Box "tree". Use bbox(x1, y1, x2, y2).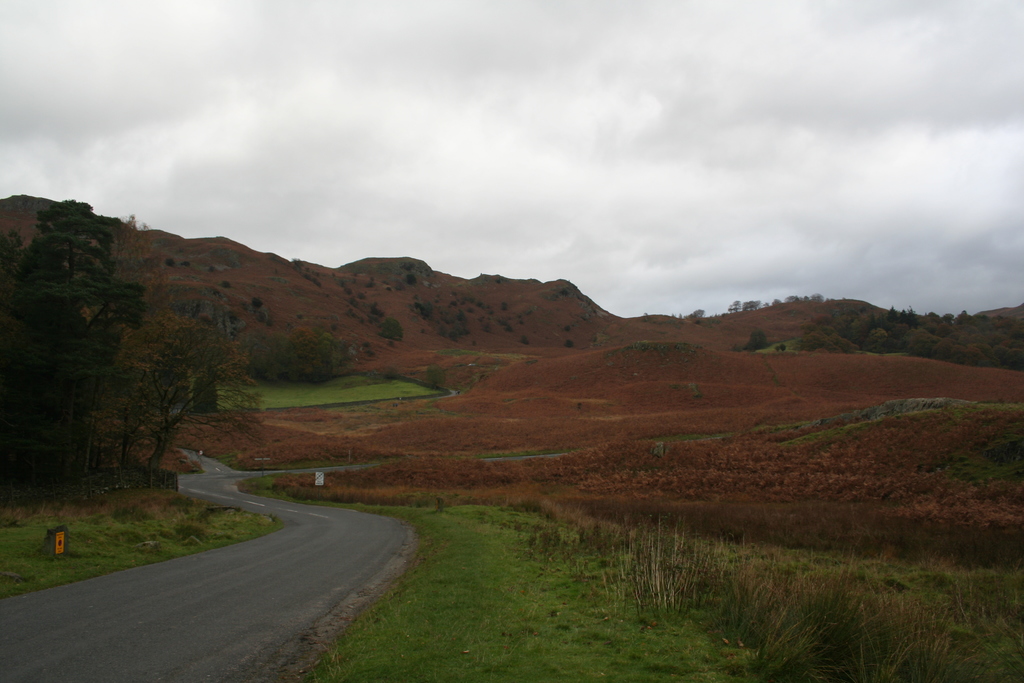
bbox(745, 325, 771, 352).
